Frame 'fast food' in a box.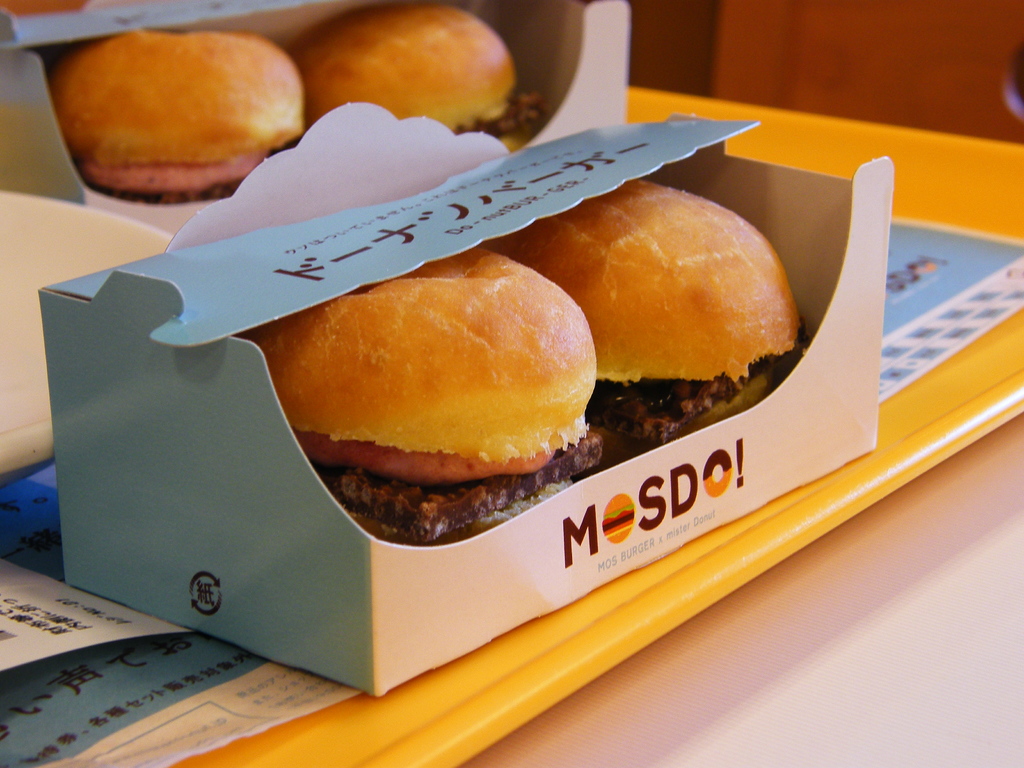
[x1=255, y1=249, x2=596, y2=541].
